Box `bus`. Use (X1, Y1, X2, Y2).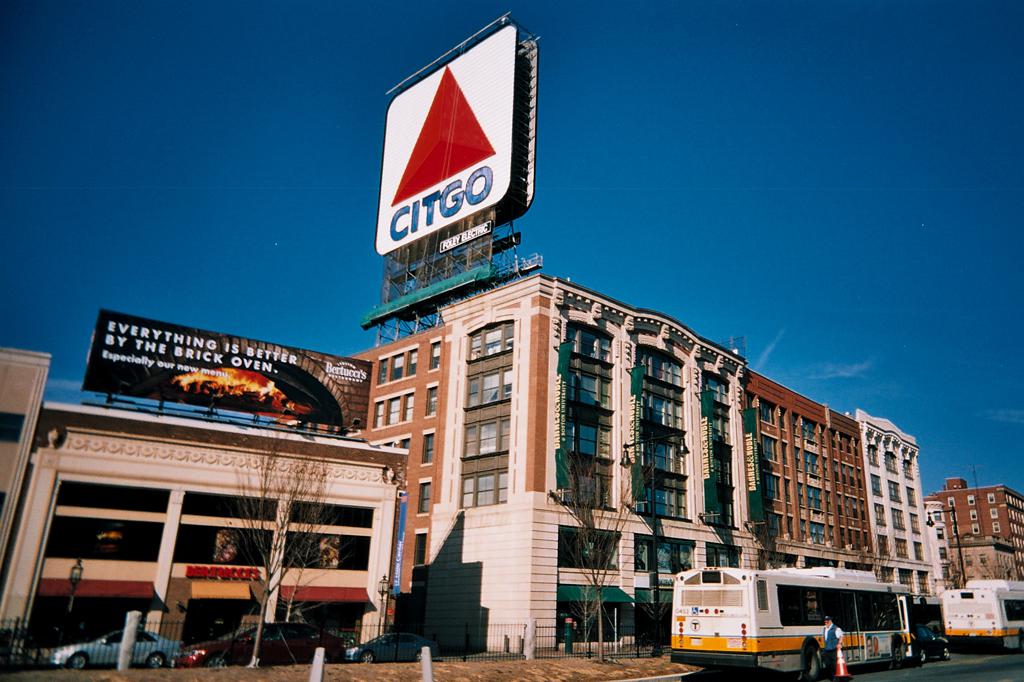
(672, 570, 927, 681).
